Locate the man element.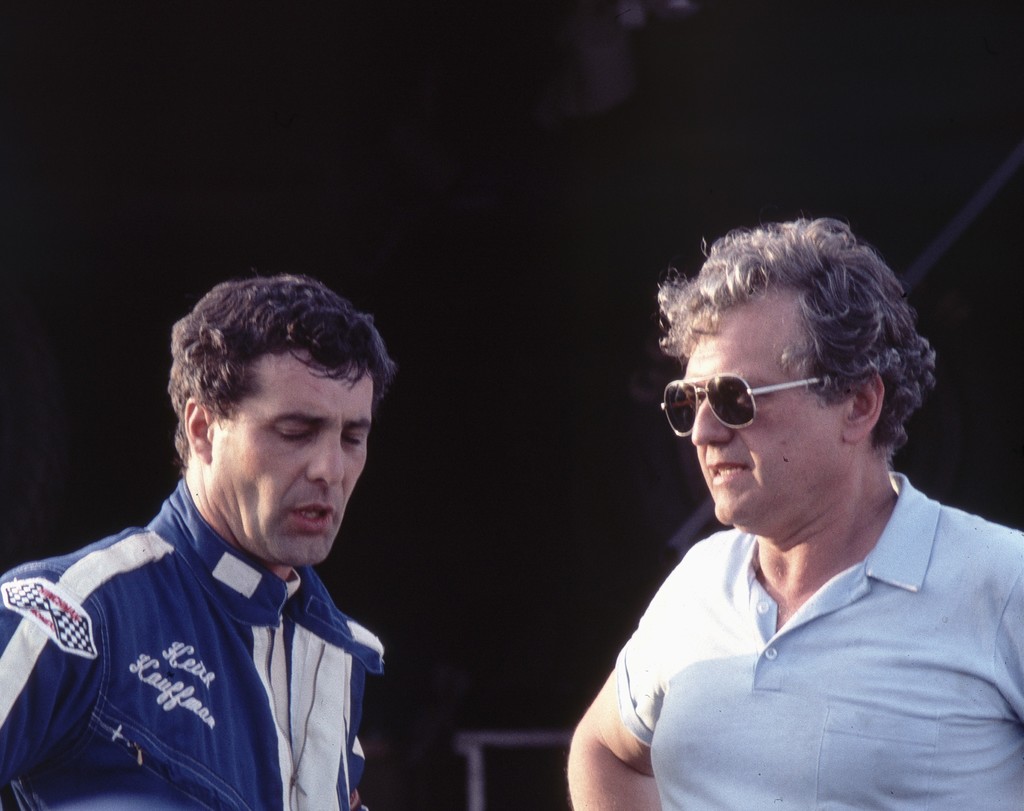
Element bbox: (569, 211, 1023, 810).
